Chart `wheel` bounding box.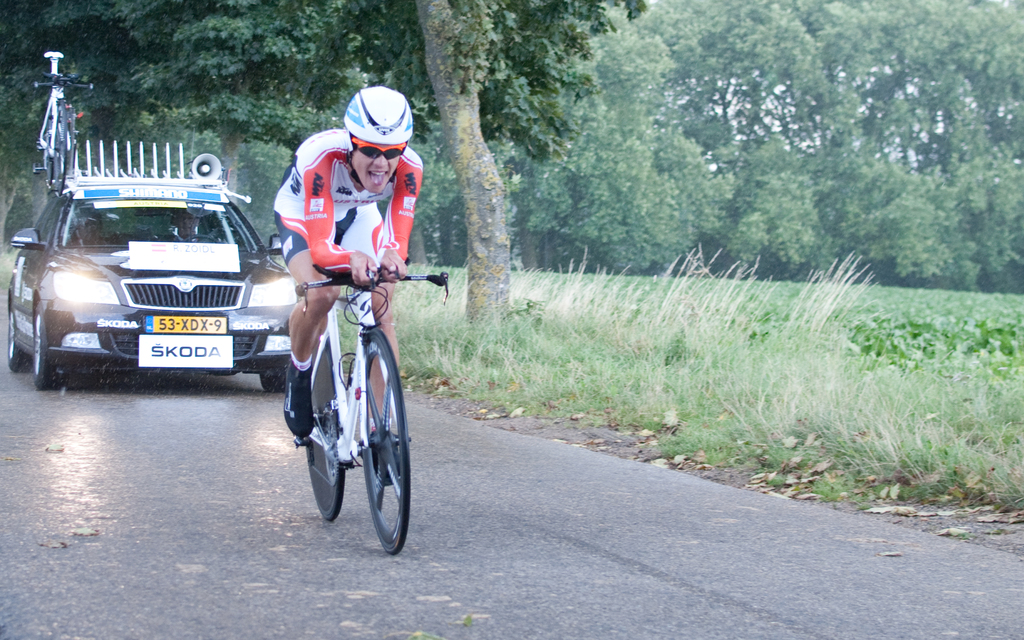
Charted: {"left": 259, "top": 365, "right": 289, "bottom": 395}.
